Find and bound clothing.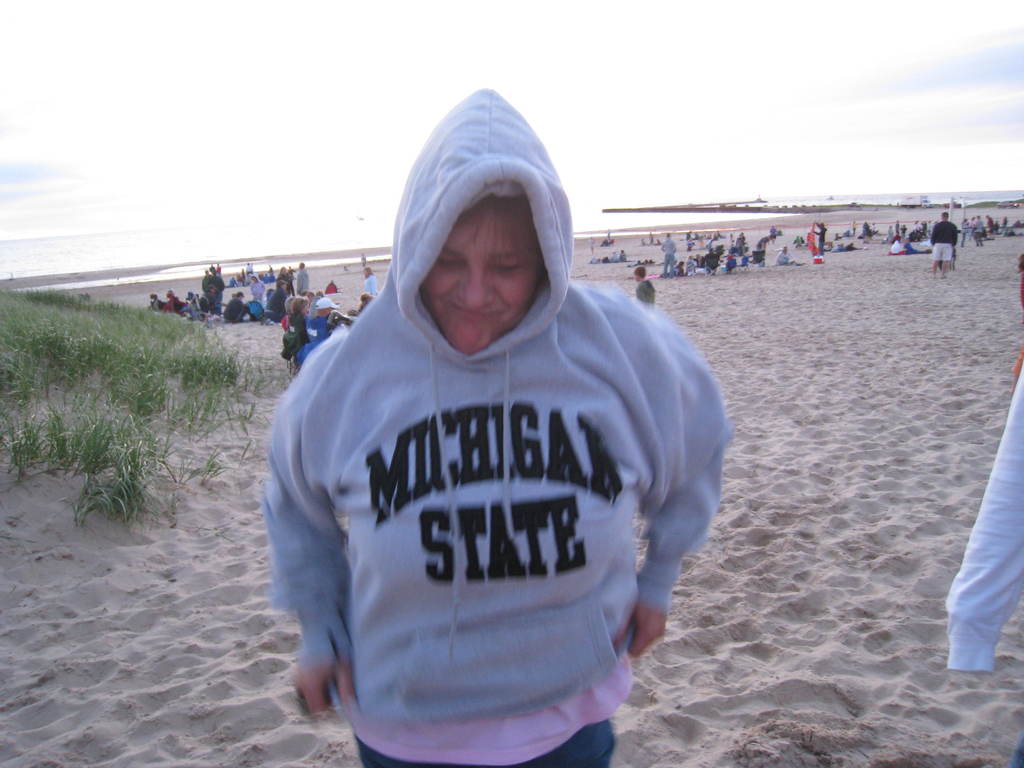
Bound: Rect(298, 295, 342, 362).
